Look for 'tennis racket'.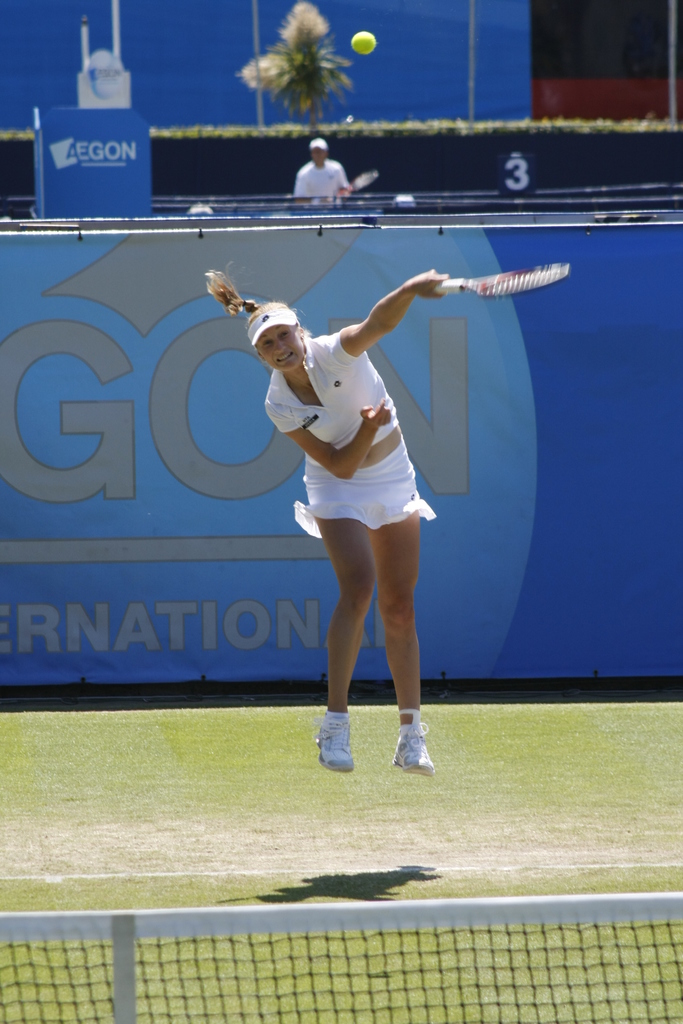
Found: (x1=425, y1=265, x2=572, y2=301).
